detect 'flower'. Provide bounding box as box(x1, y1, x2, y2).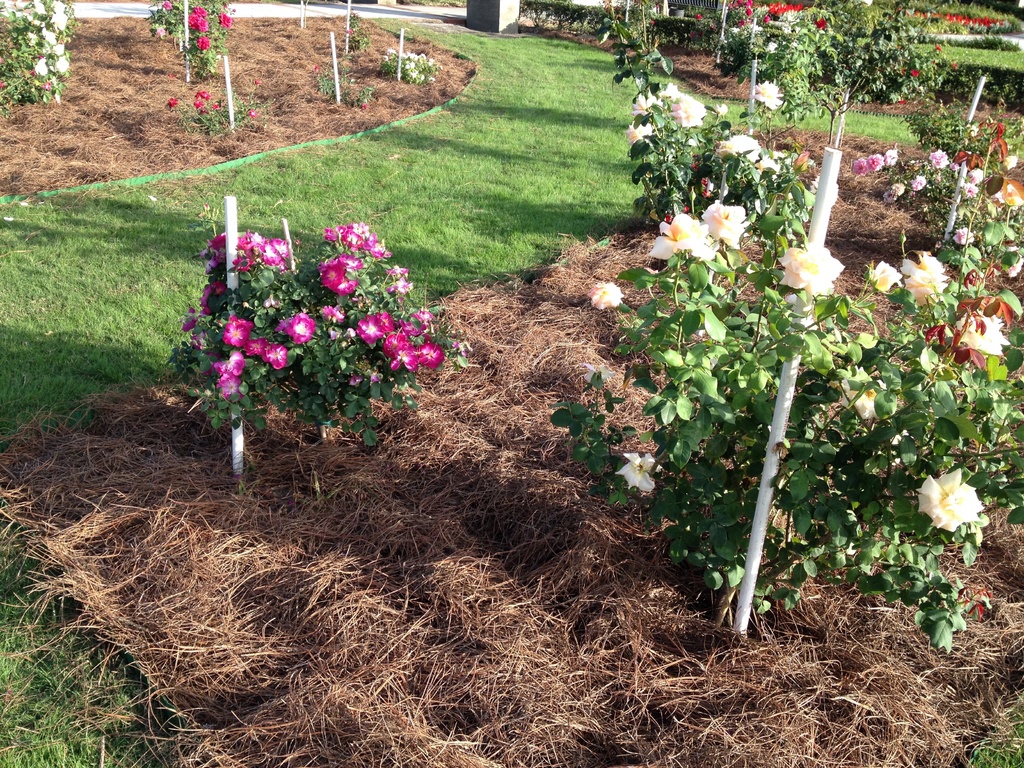
box(851, 369, 876, 414).
